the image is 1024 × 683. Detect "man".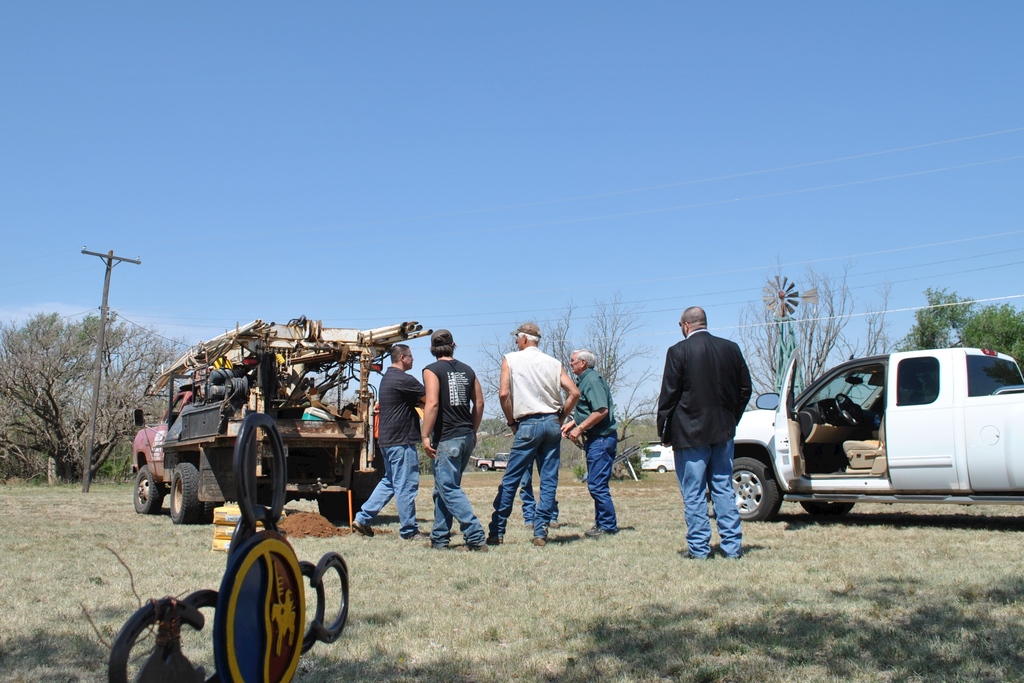
Detection: locate(486, 320, 579, 548).
